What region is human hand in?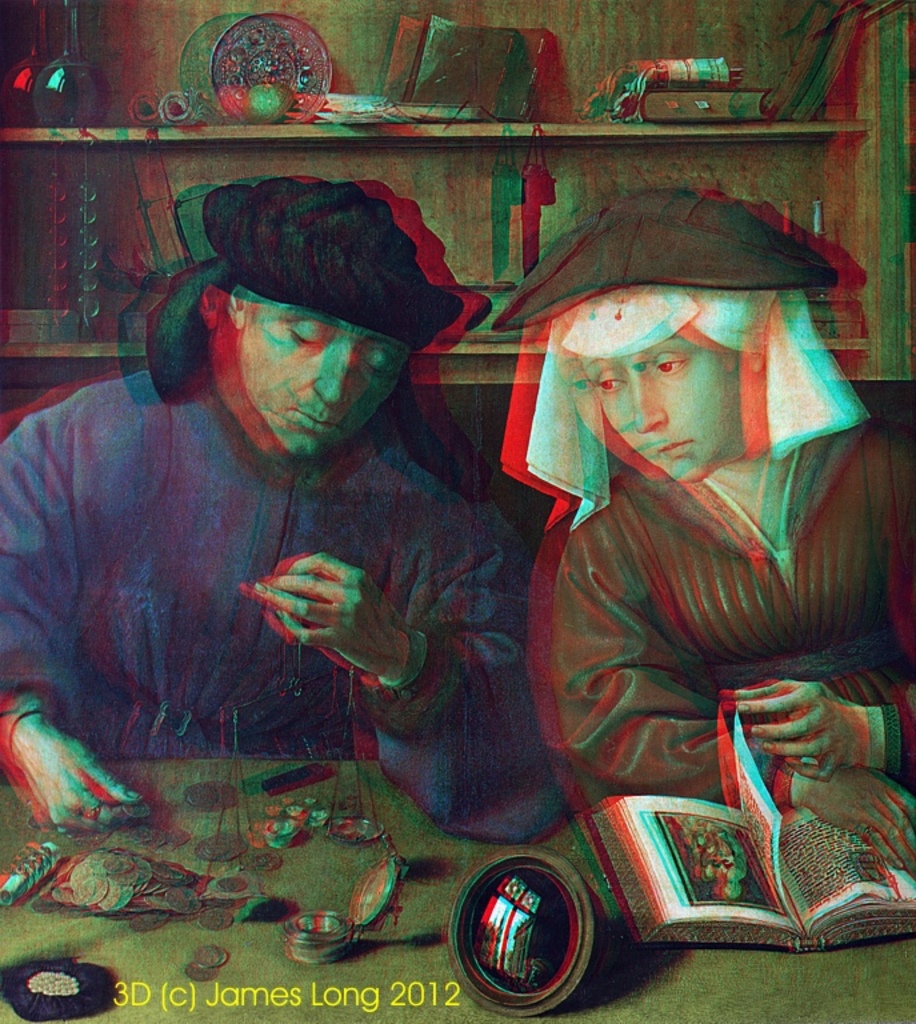
(x1=793, y1=775, x2=915, y2=871).
